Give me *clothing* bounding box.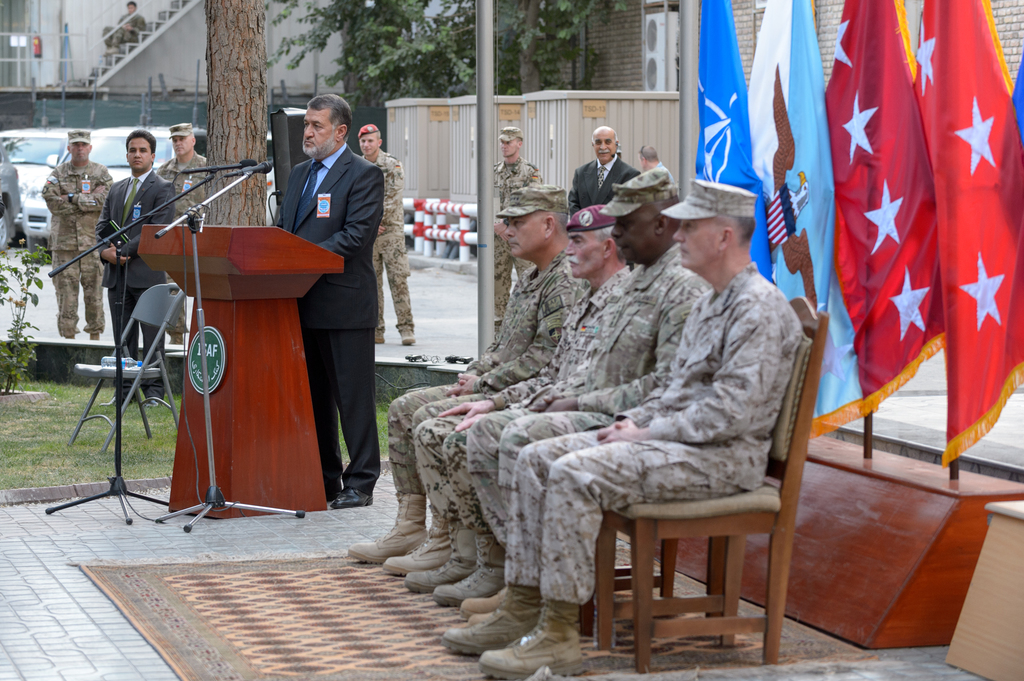
(356,144,412,334).
